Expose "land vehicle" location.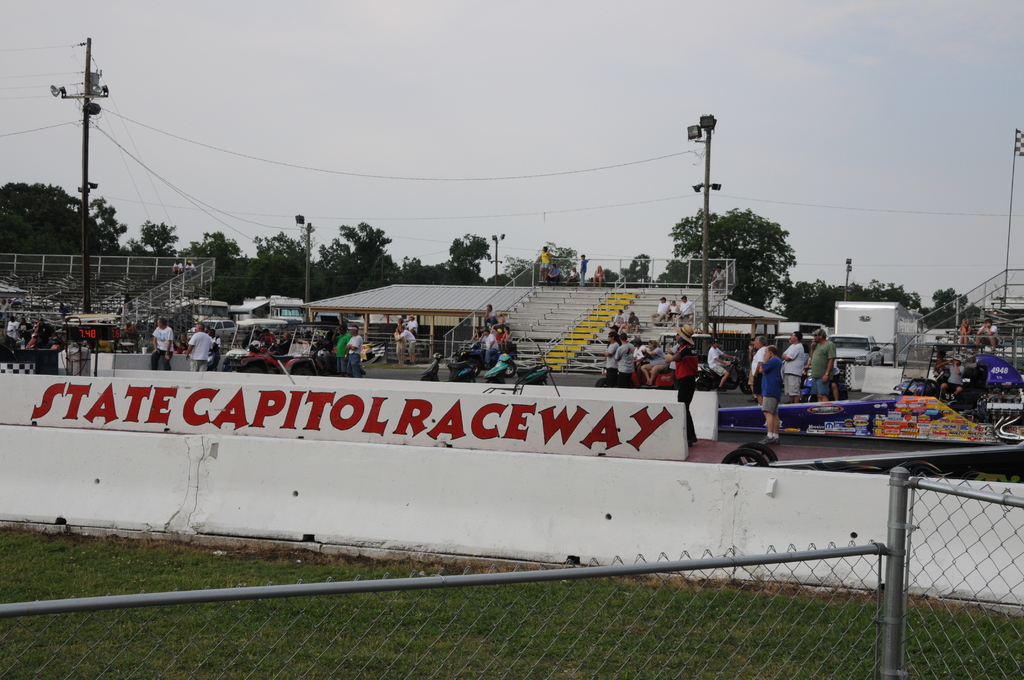
Exposed at [x1=484, y1=352, x2=546, y2=390].
